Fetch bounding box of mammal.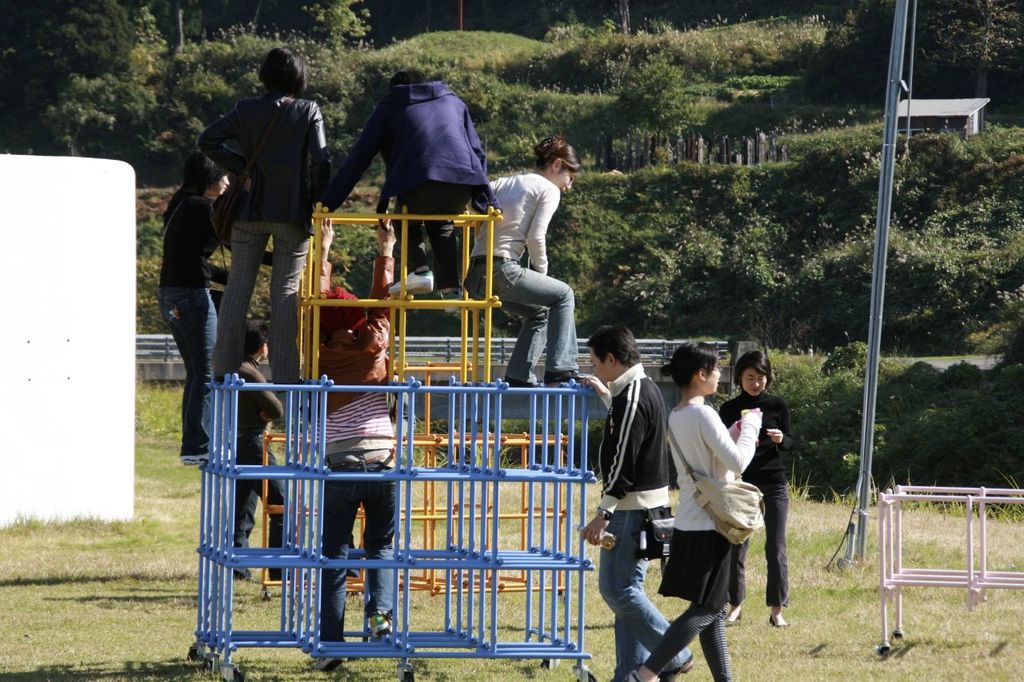
Bbox: bbox=(223, 323, 282, 581).
